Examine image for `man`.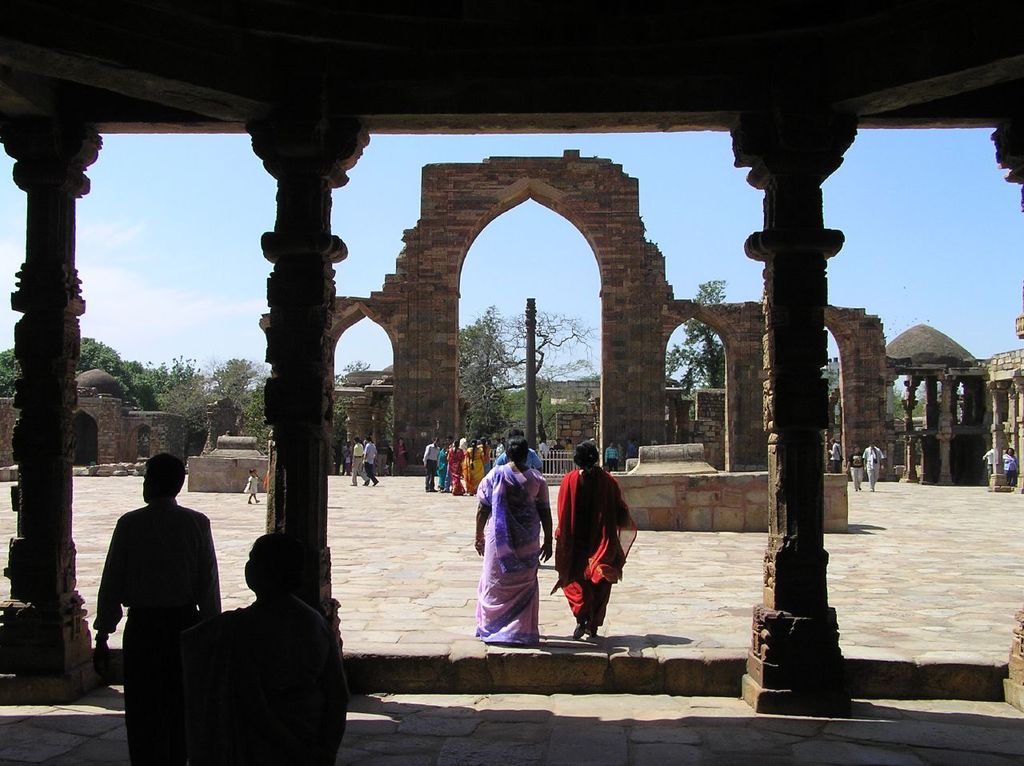
Examination result: <bbox>864, 442, 880, 488</bbox>.
